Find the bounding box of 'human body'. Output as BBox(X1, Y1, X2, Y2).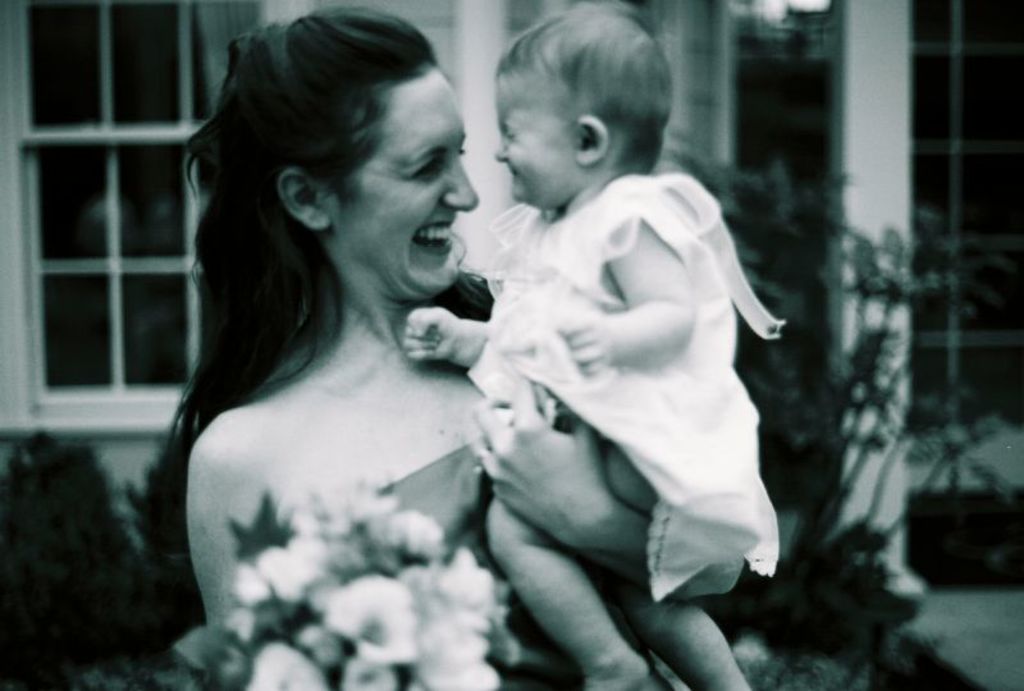
BBox(402, 170, 787, 690).
